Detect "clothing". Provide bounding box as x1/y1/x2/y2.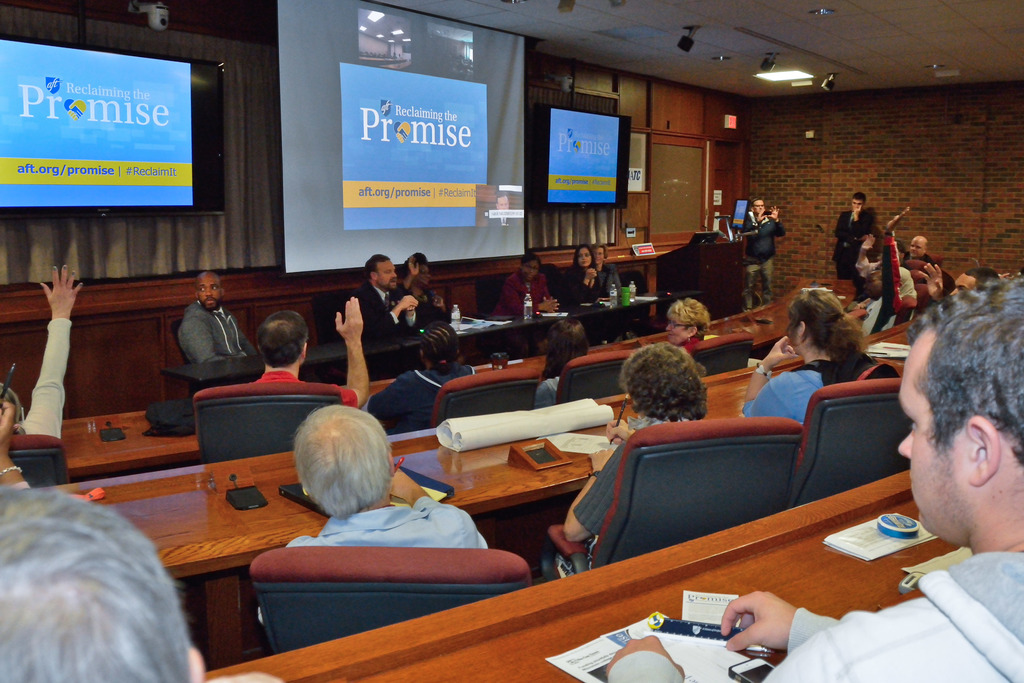
837/185/908/289.
